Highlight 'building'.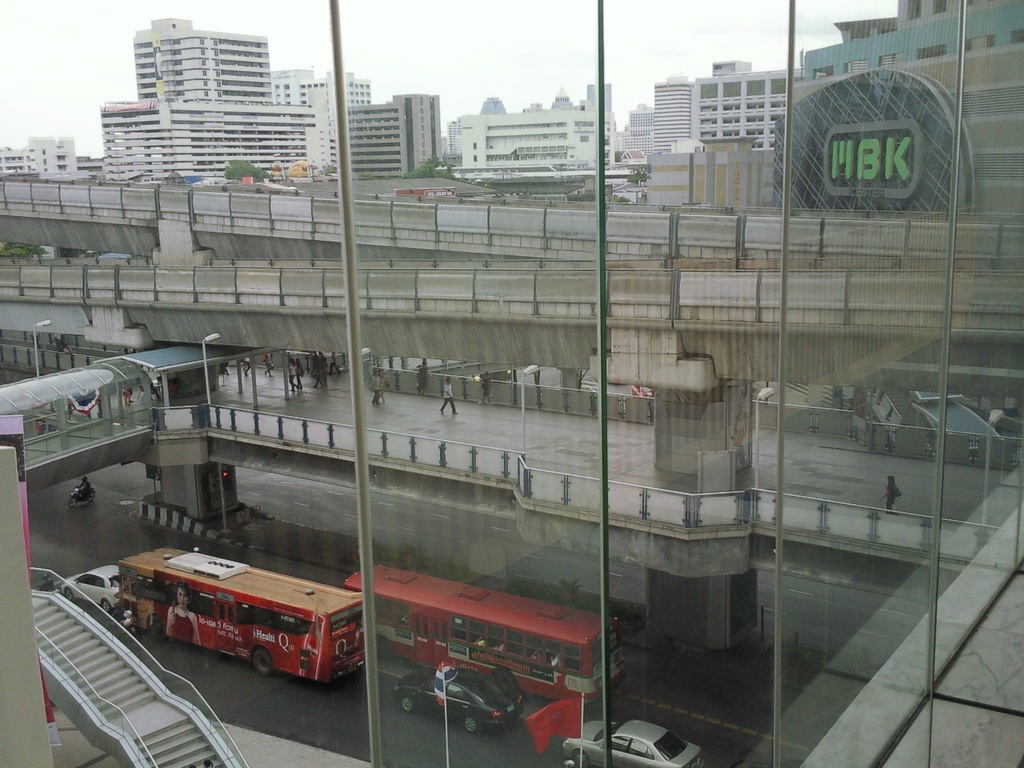
Highlighted region: bbox=(2, 16, 449, 184).
